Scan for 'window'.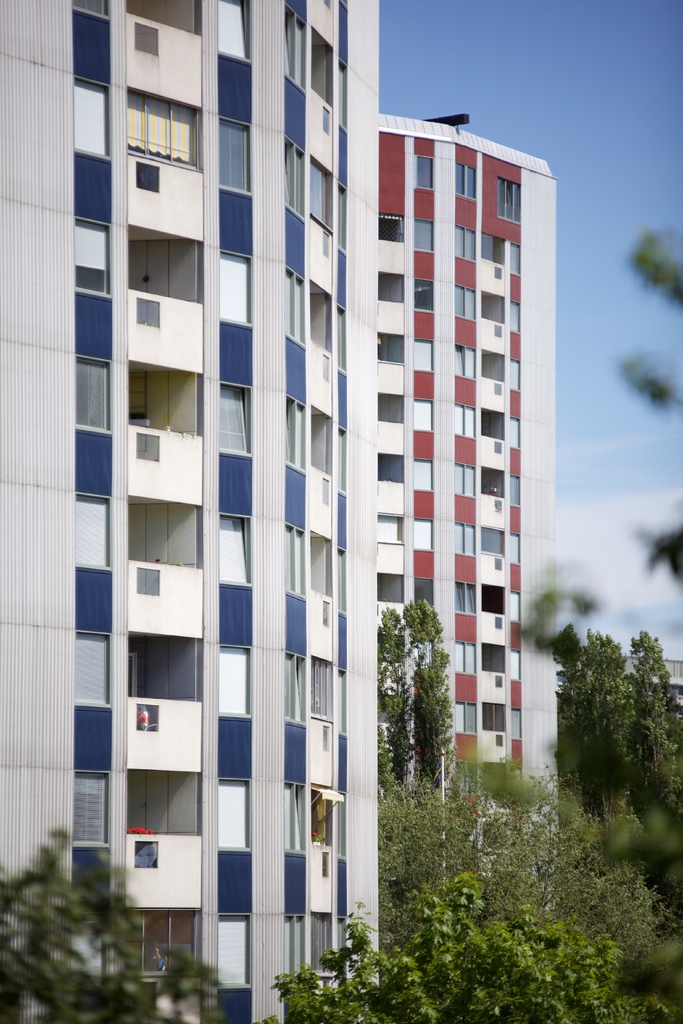
Scan result: box(76, 772, 113, 847).
